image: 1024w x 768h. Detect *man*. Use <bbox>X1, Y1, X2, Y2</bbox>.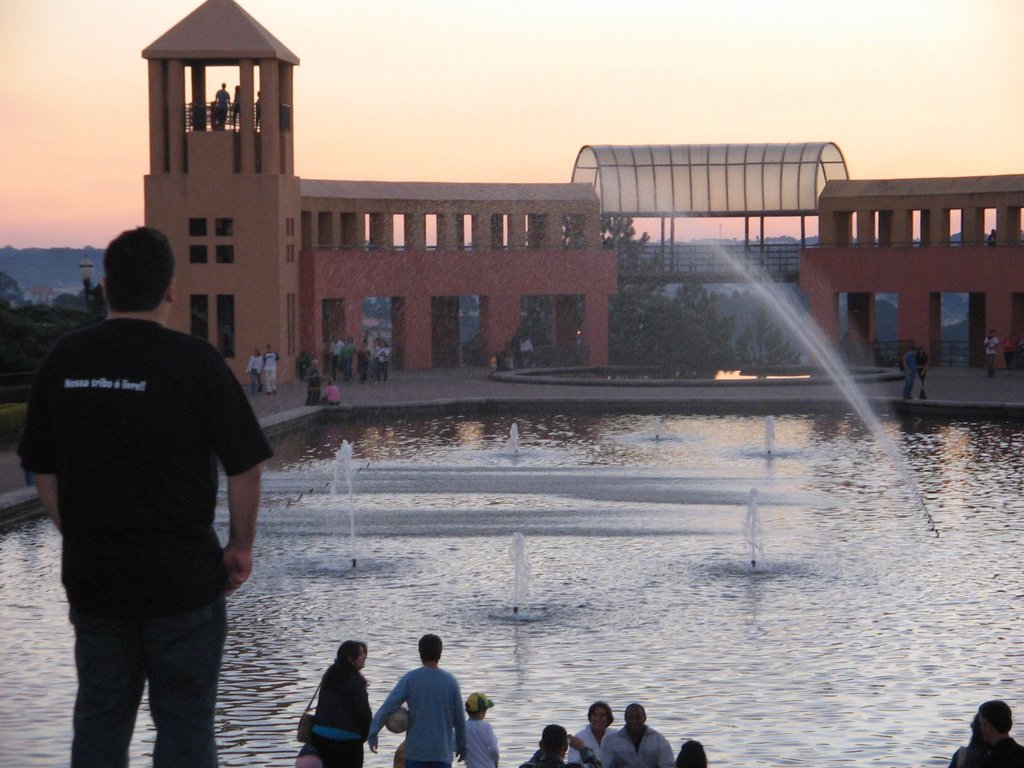
<bbox>245, 355, 268, 396</bbox>.
